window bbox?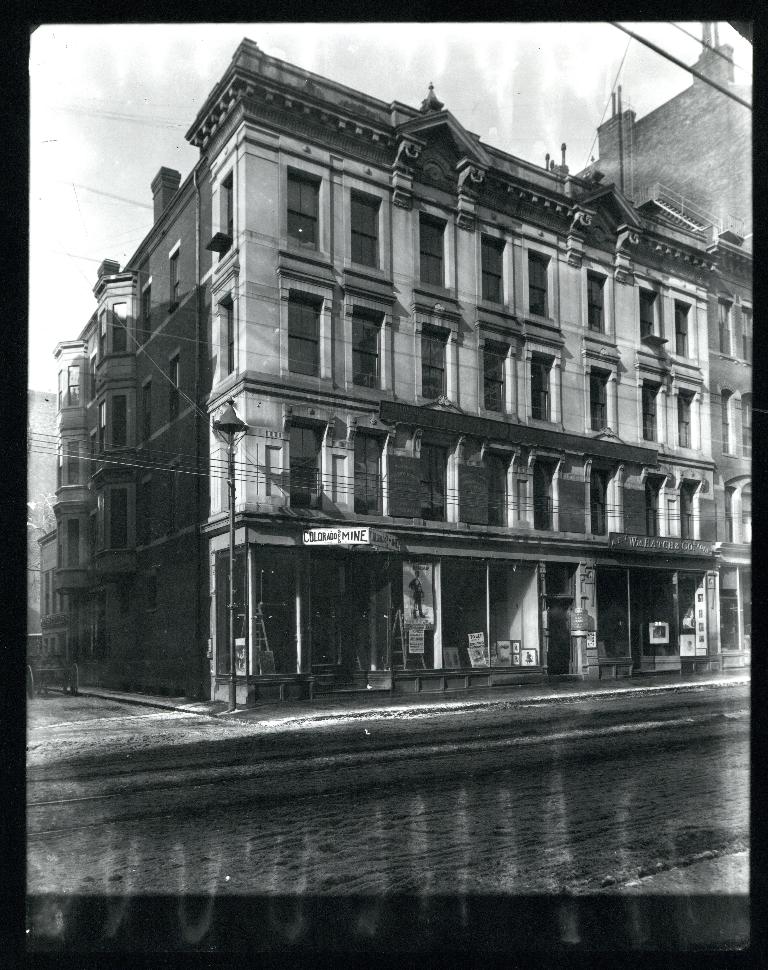
region(676, 390, 693, 447)
